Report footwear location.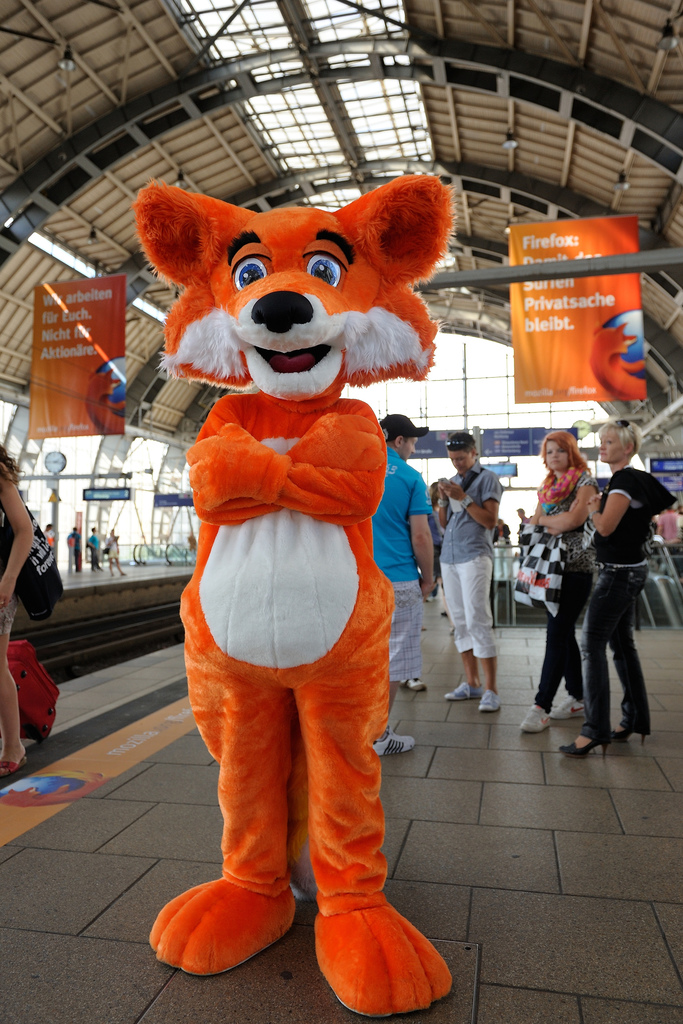
Report: rect(555, 727, 613, 755).
